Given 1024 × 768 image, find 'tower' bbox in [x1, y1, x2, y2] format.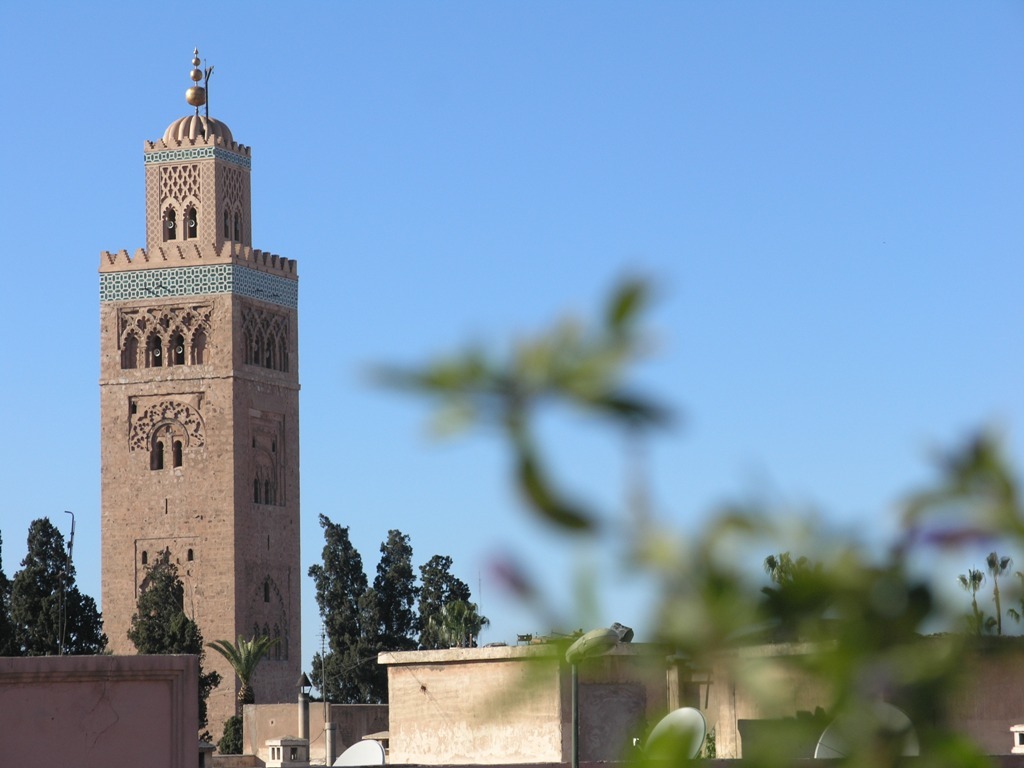
[77, 49, 310, 670].
